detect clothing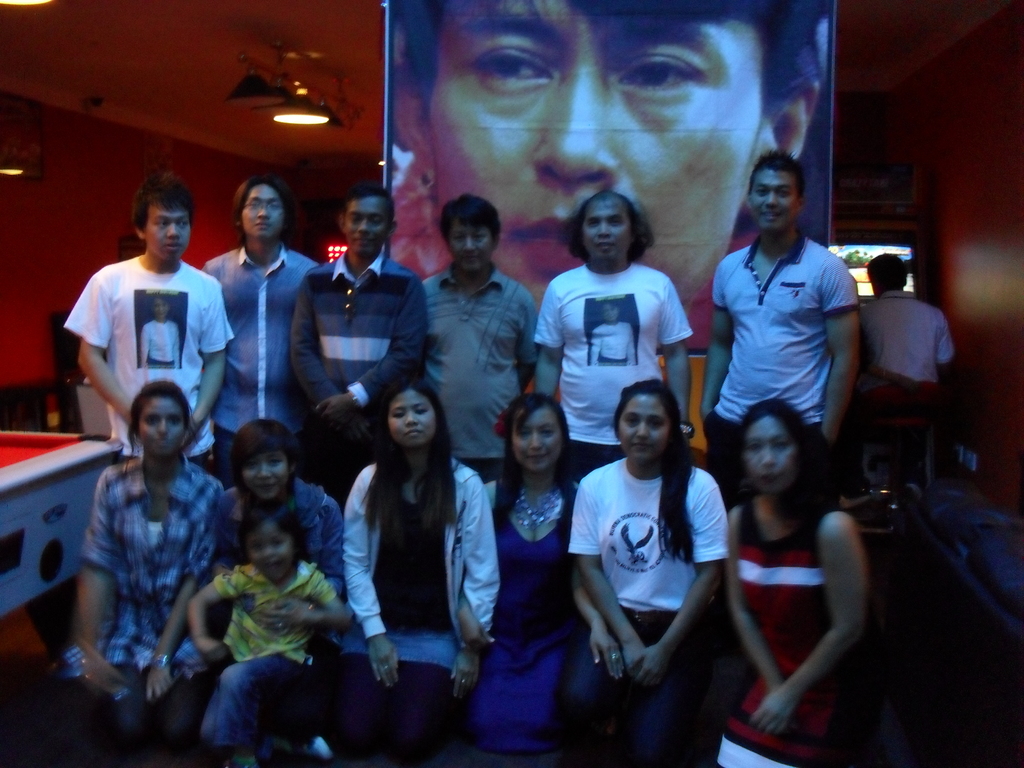
(684, 487, 872, 767)
